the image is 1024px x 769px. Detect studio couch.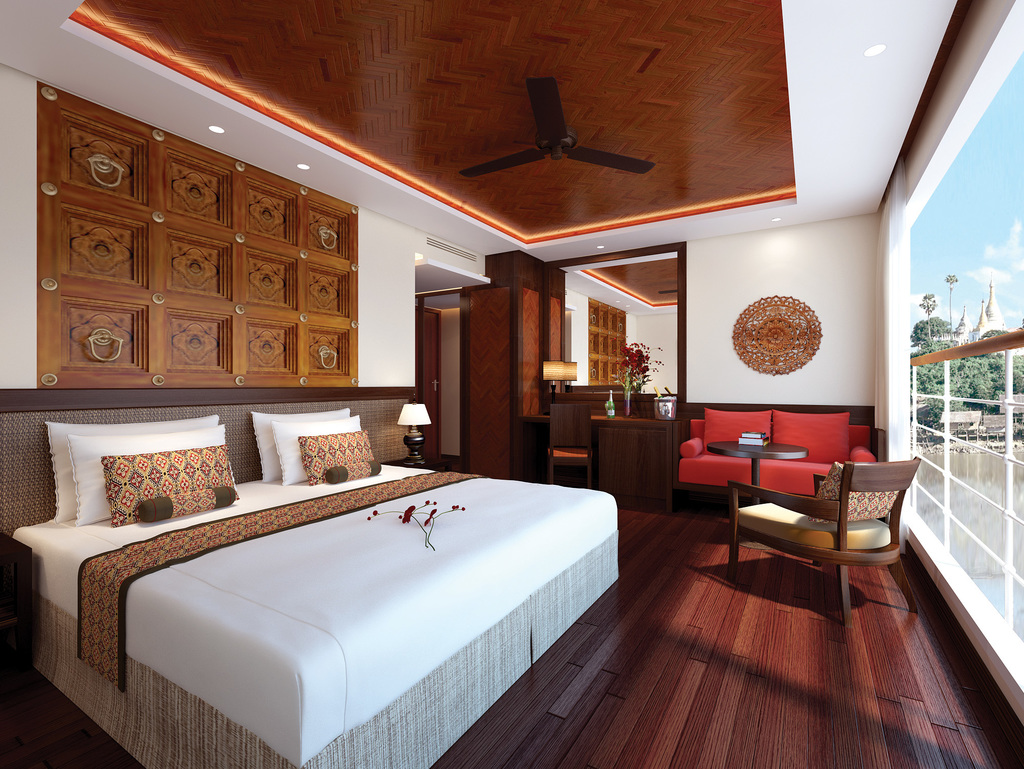
Detection: (left=676, top=410, right=881, bottom=515).
